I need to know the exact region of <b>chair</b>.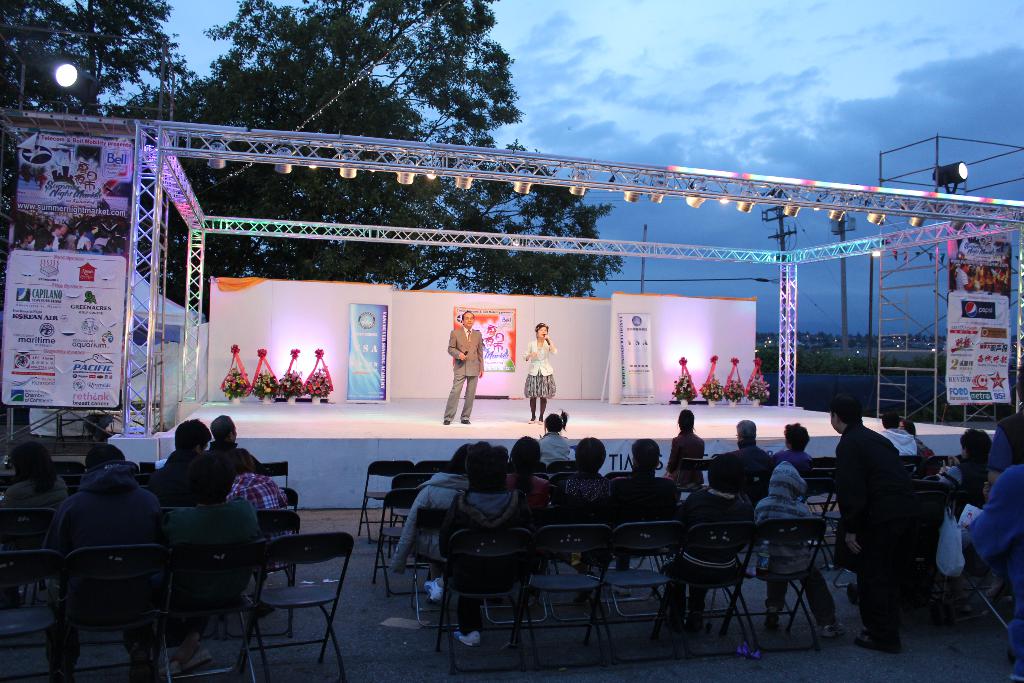
Region: Rect(381, 471, 438, 556).
